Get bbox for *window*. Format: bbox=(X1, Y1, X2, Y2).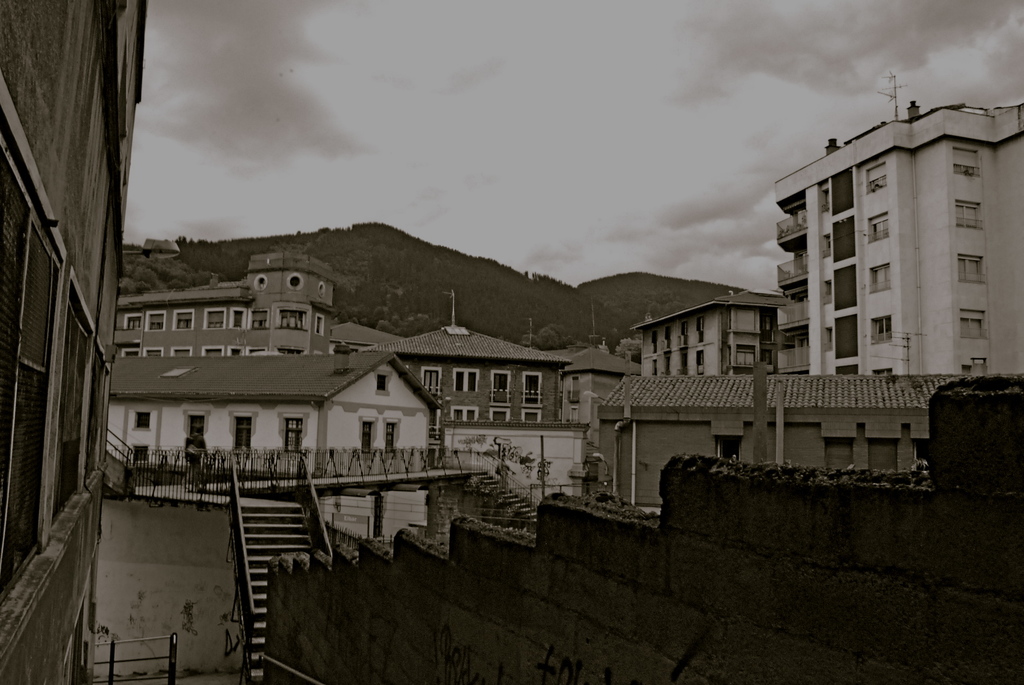
bbox=(236, 412, 255, 450).
